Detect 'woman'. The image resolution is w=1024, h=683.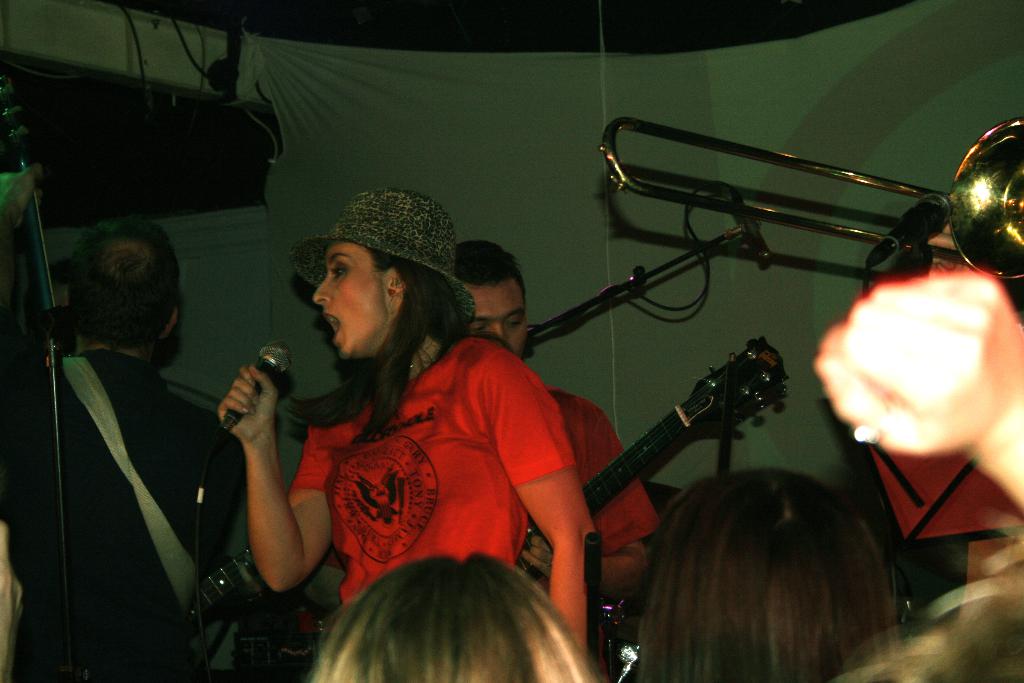
[x1=619, y1=462, x2=904, y2=682].
